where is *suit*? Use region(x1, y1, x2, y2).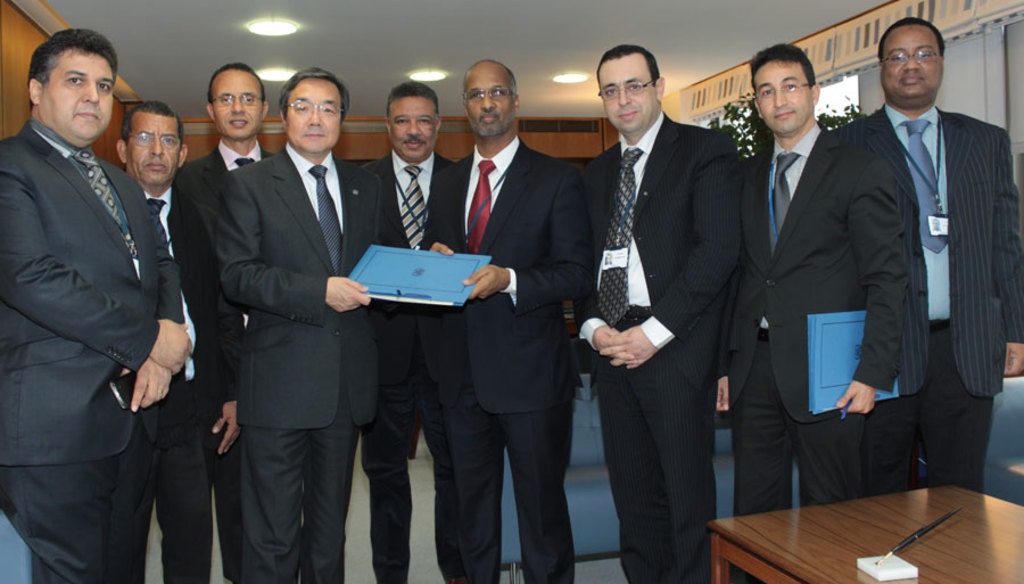
region(418, 132, 589, 583).
